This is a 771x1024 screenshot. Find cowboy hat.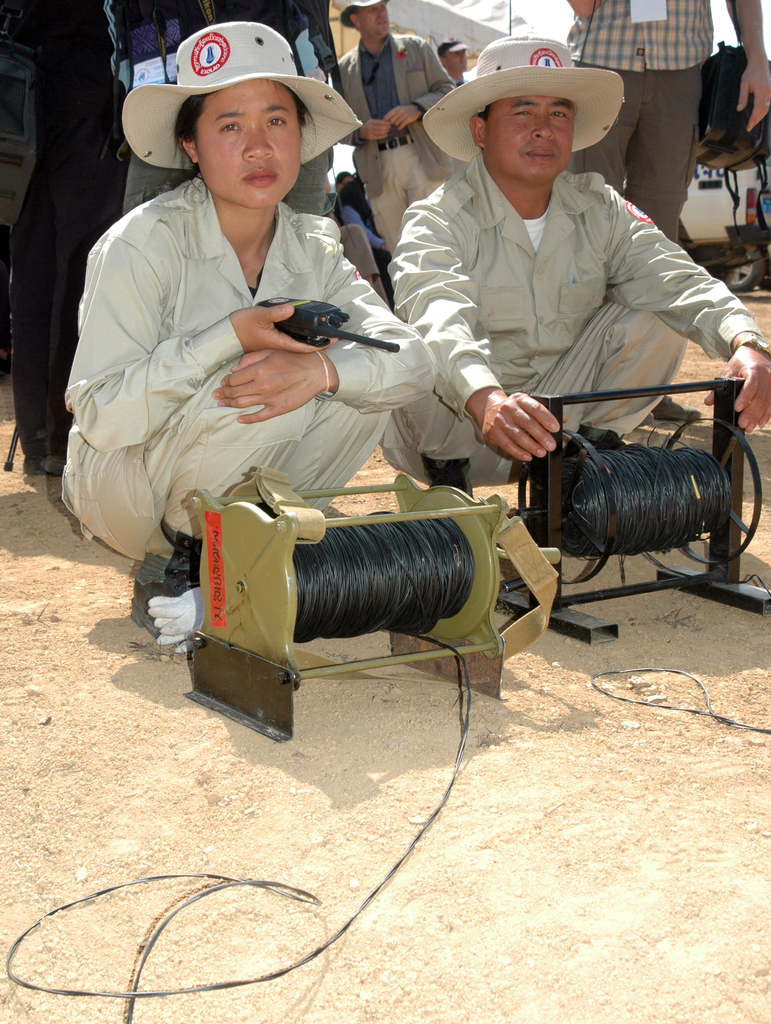
Bounding box: 120, 20, 361, 178.
